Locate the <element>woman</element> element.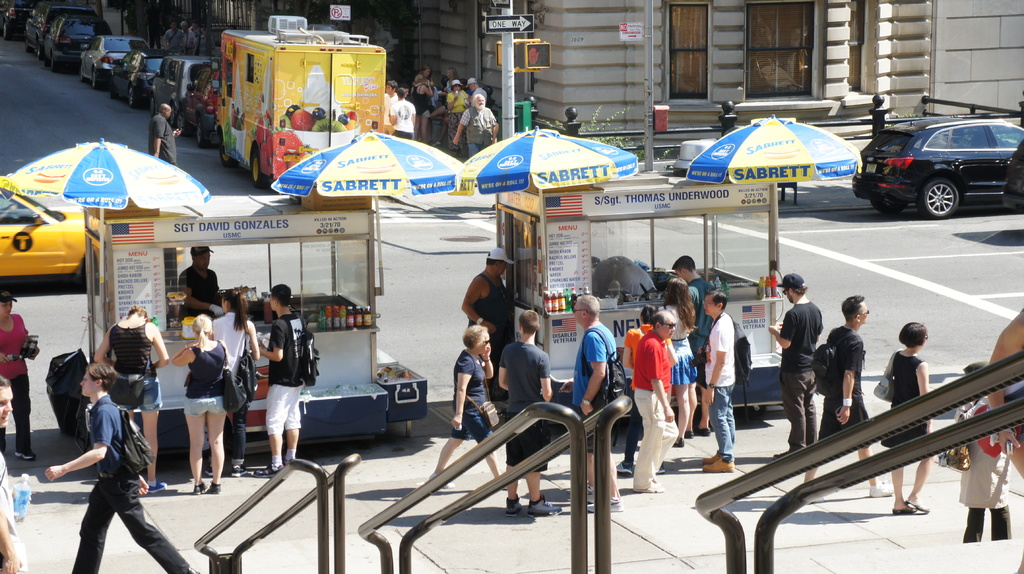
Element bbox: box(92, 314, 168, 494).
